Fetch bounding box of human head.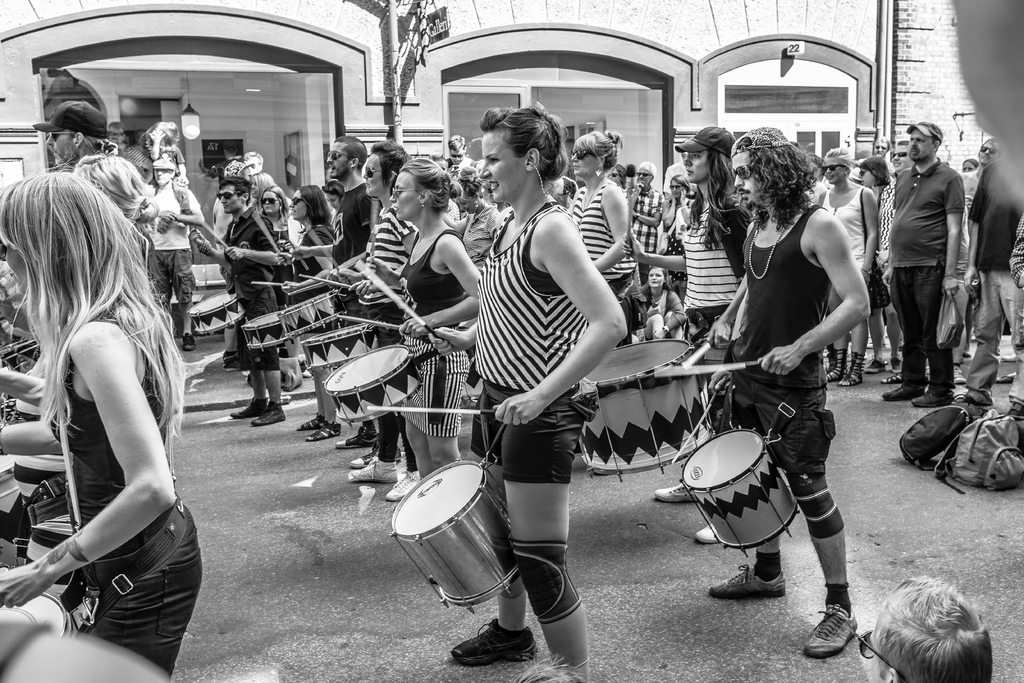
Bbox: 452 166 487 216.
